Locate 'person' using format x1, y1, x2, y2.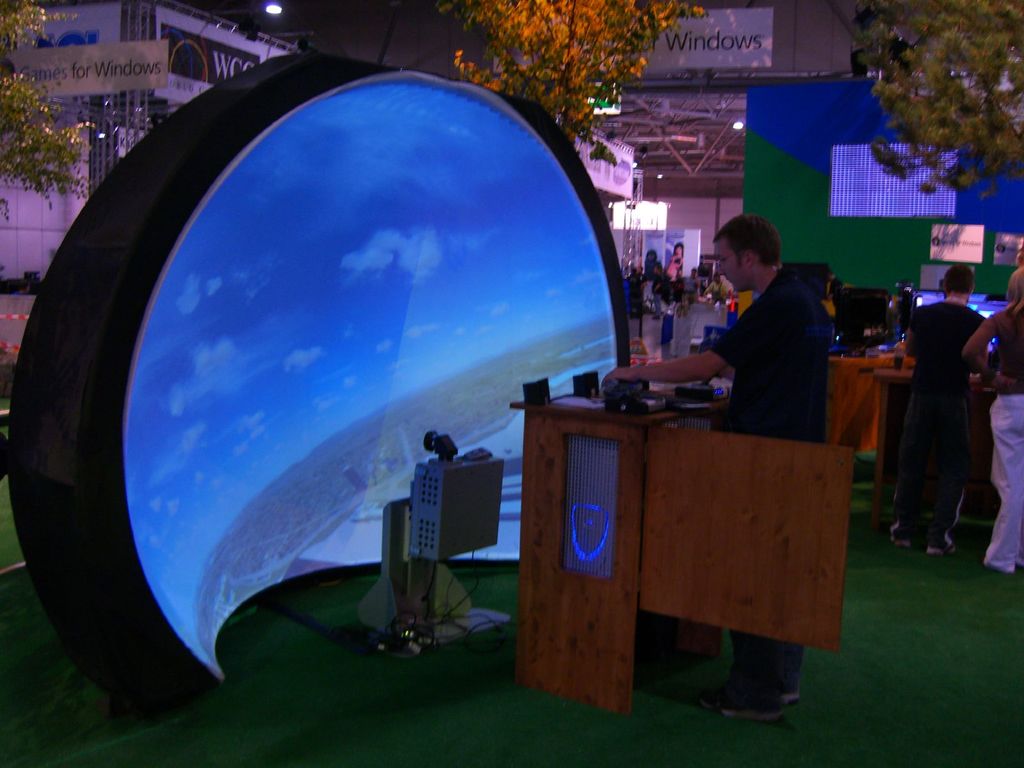
962, 236, 1023, 574.
